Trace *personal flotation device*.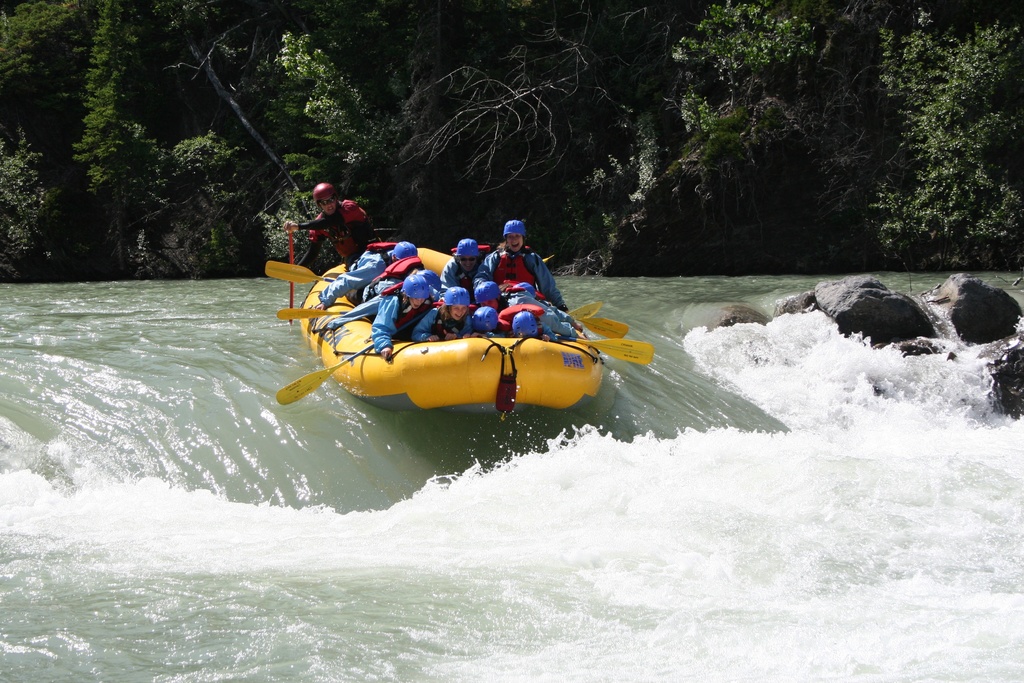
Traced to l=378, t=258, r=426, b=283.
